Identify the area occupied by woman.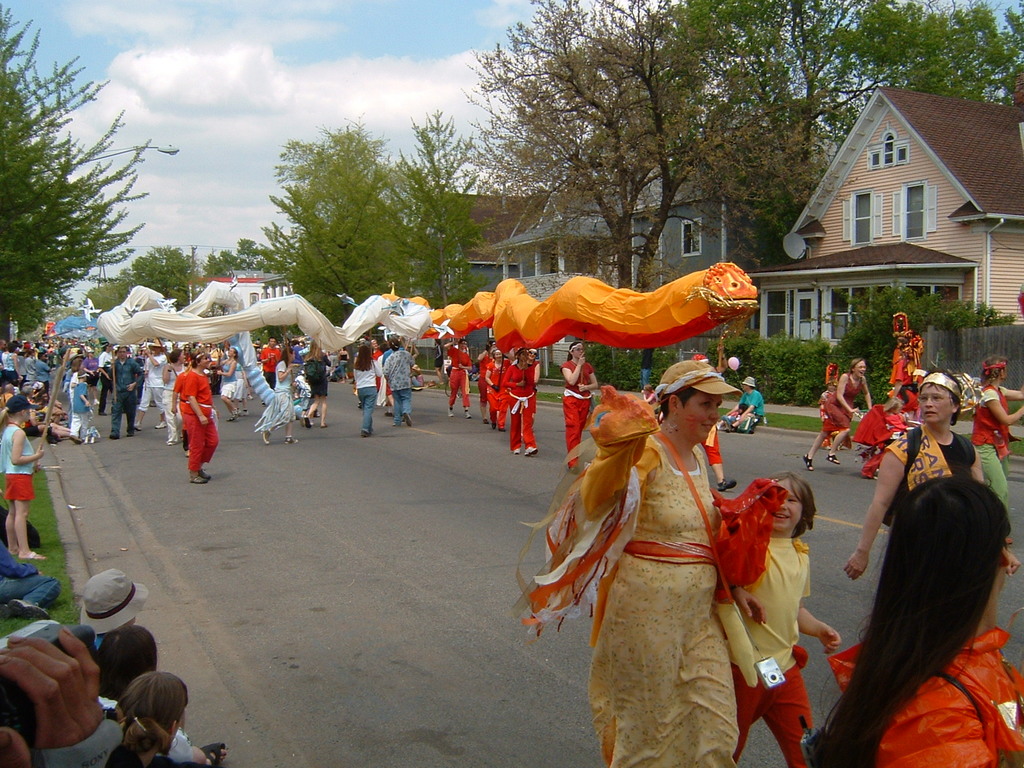
Area: rect(968, 356, 1023, 565).
